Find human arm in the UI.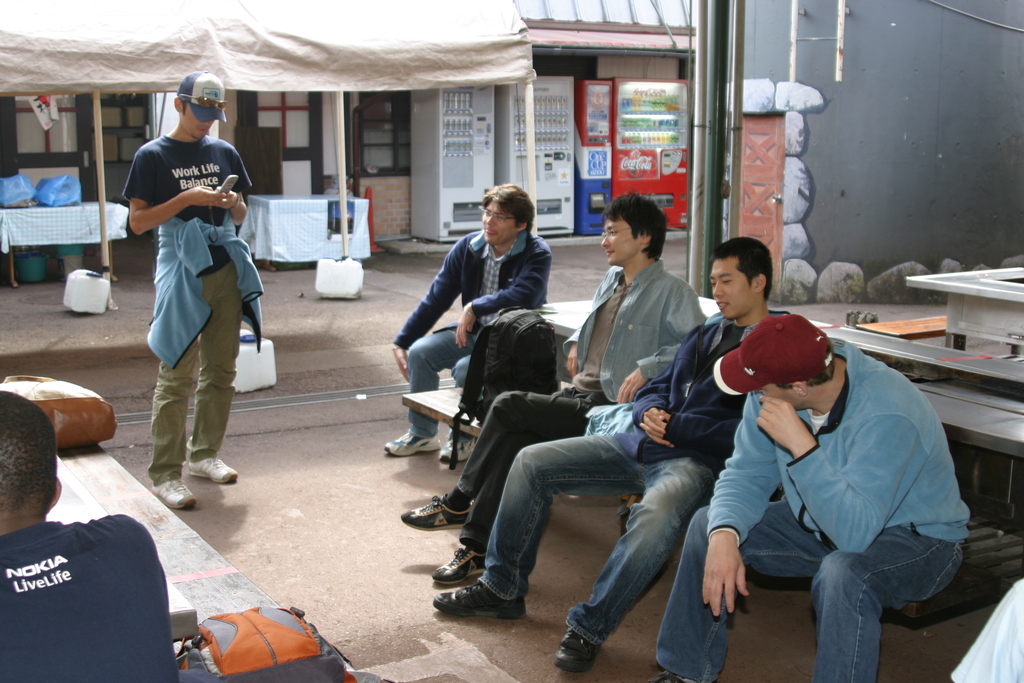
UI element at select_region(210, 161, 248, 223).
